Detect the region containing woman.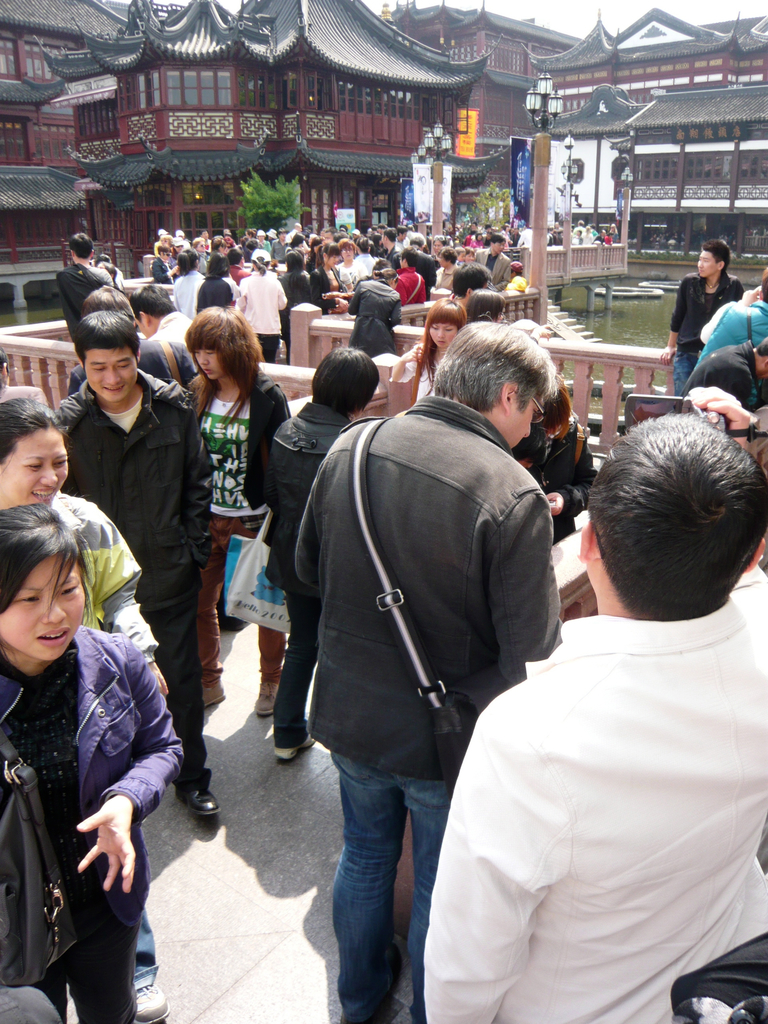
[513, 378, 599, 545].
